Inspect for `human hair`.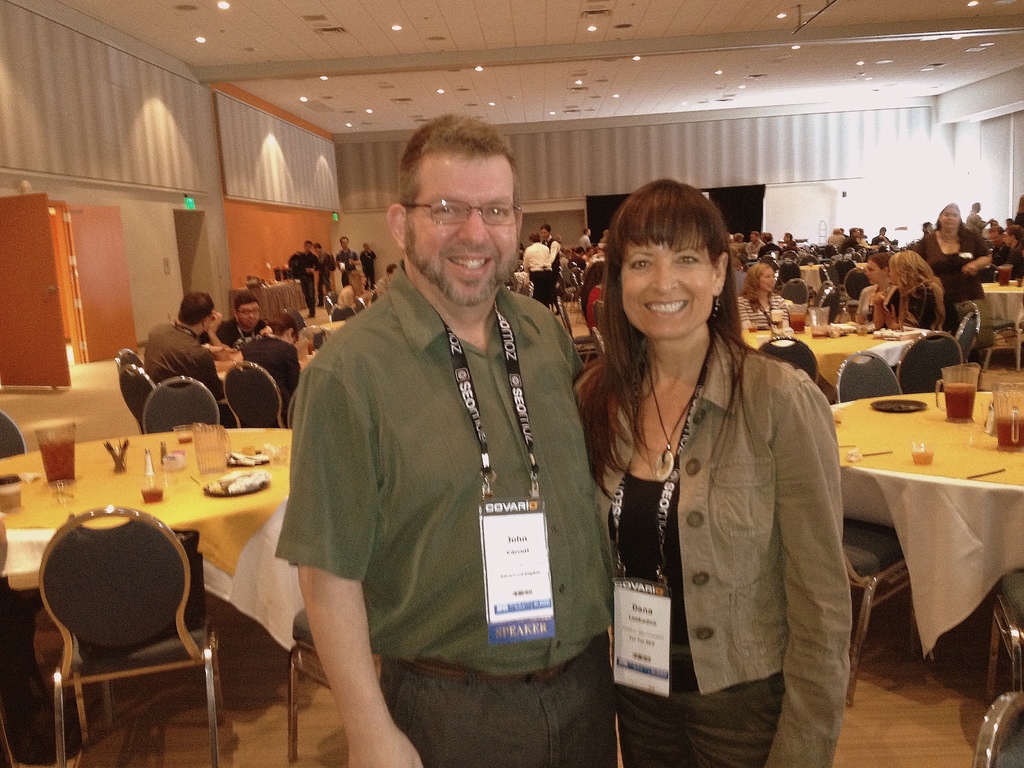
Inspection: detection(340, 237, 348, 240).
